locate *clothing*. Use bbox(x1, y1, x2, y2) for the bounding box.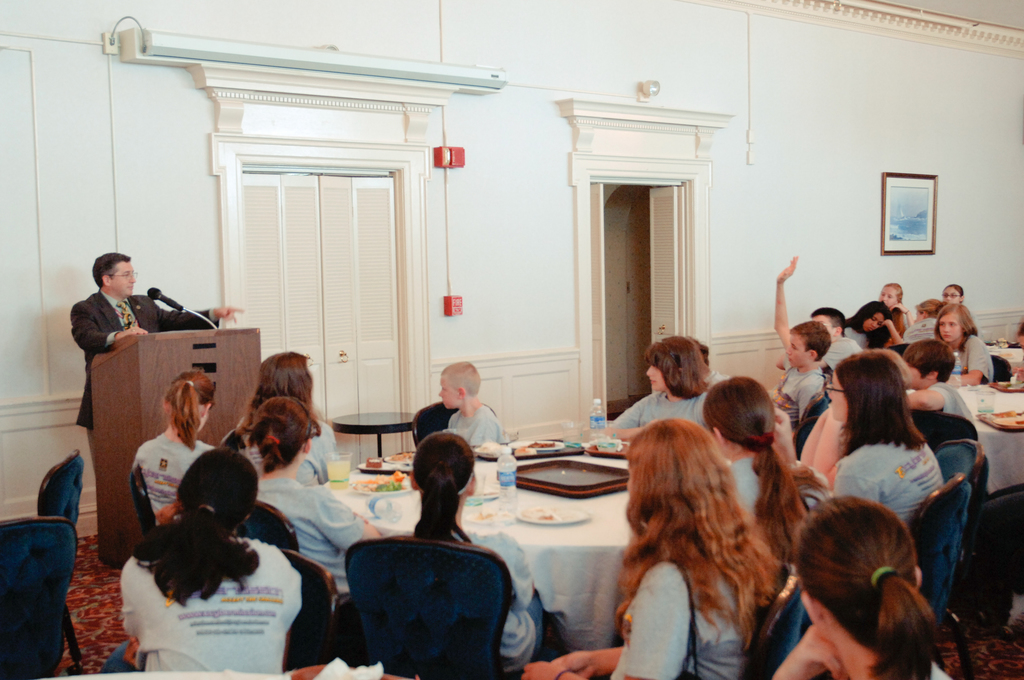
bbox(131, 429, 215, 523).
